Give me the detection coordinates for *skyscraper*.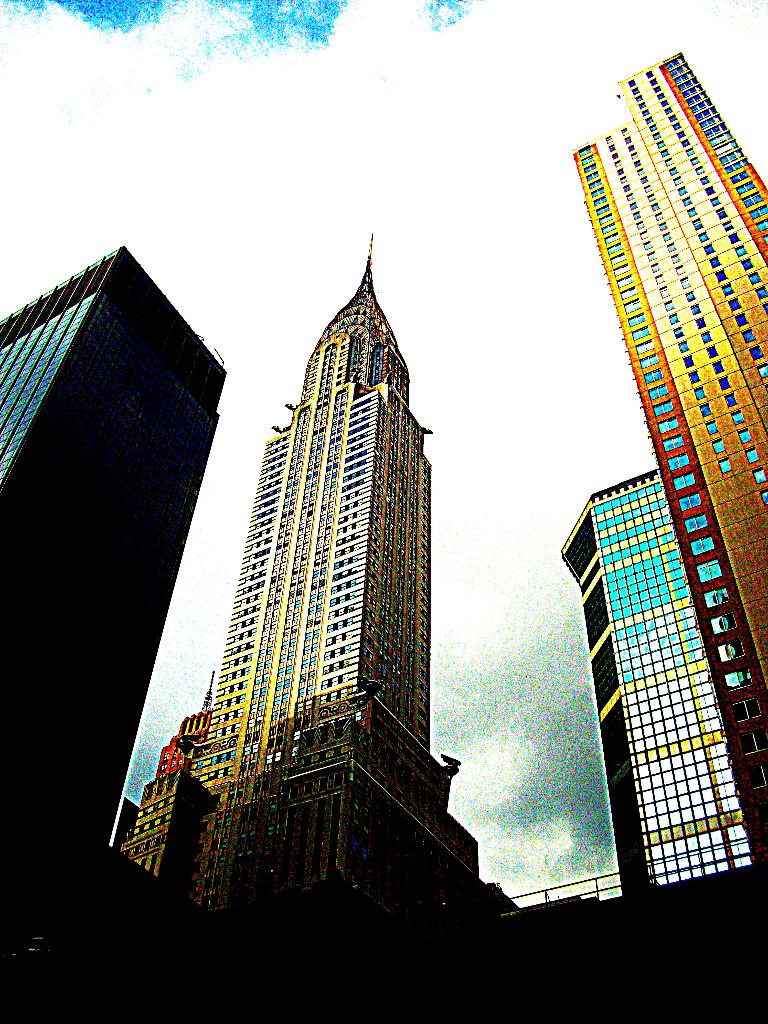
crop(2, 225, 233, 1019).
